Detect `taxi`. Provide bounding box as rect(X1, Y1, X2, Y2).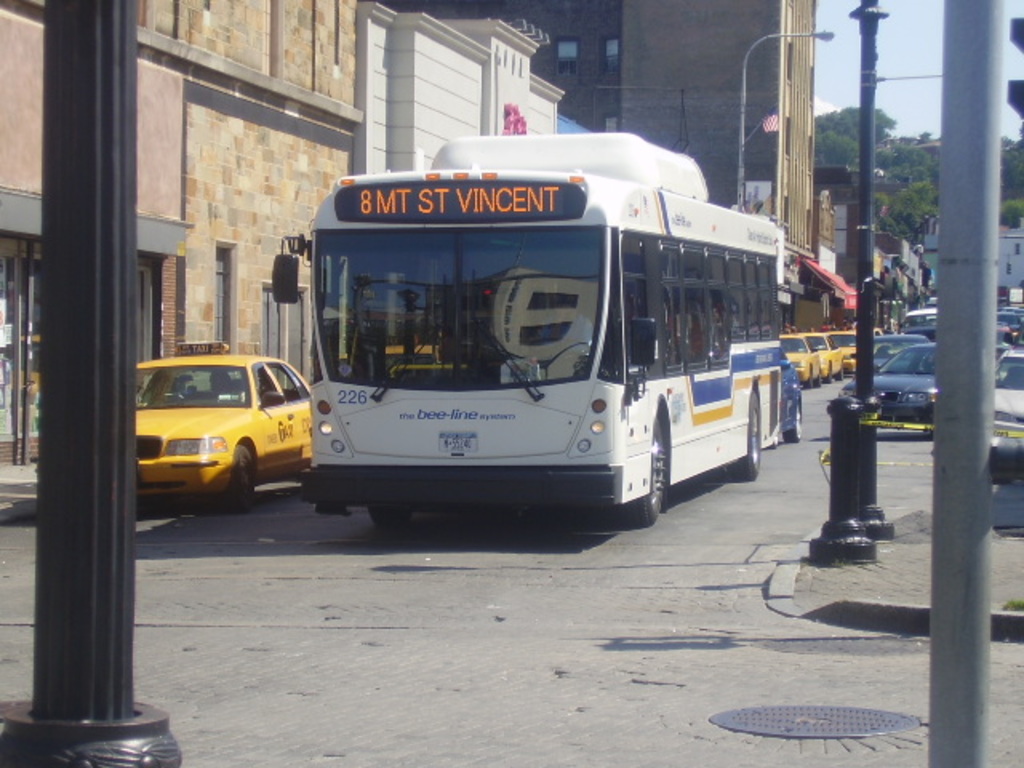
rect(794, 331, 840, 374).
